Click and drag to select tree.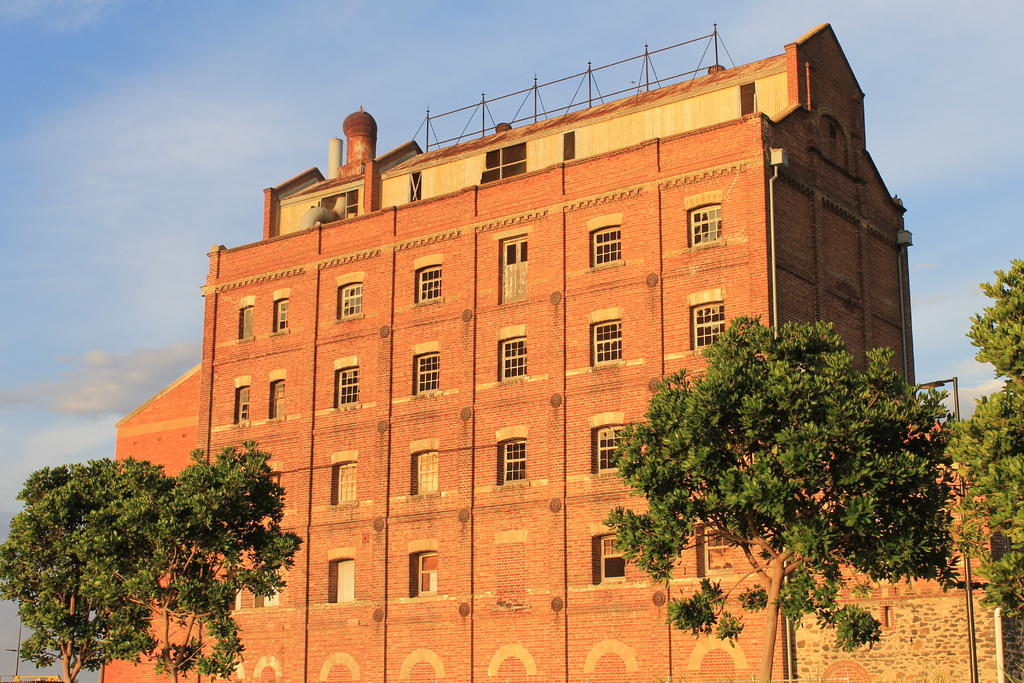
Selection: 950/258/1023/618.
